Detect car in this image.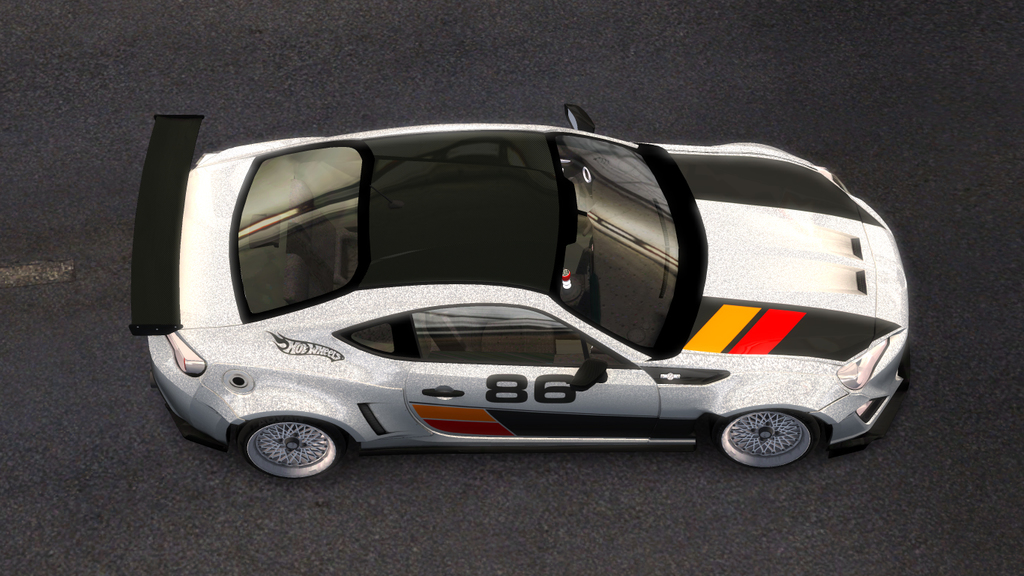
Detection: (x1=115, y1=98, x2=908, y2=490).
